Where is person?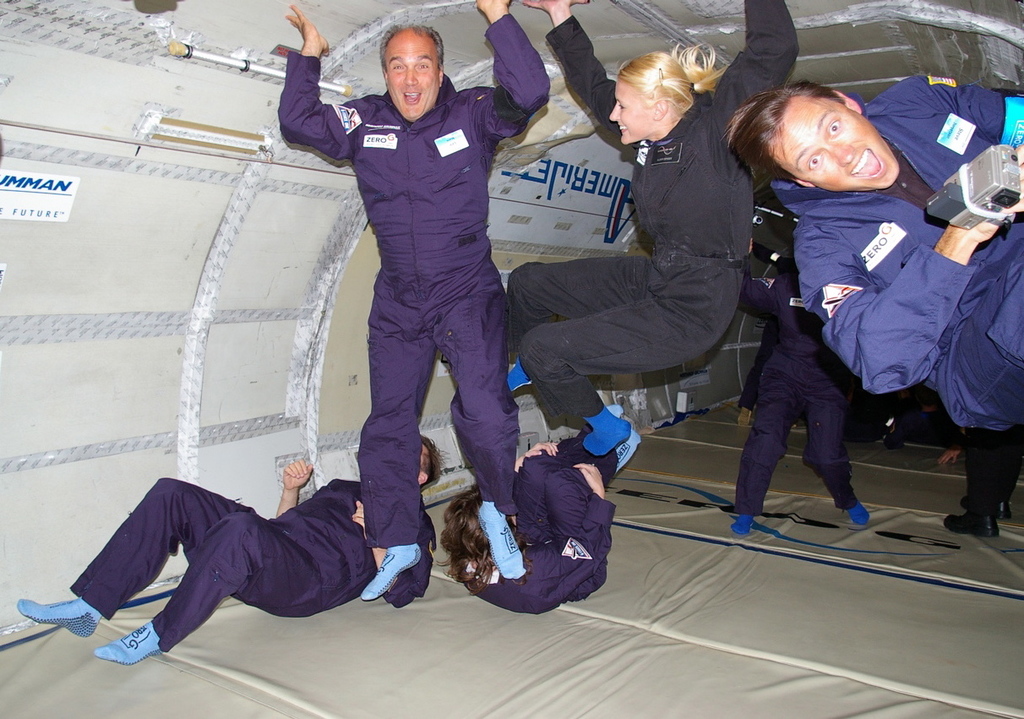
(left=298, top=8, right=537, bottom=609).
